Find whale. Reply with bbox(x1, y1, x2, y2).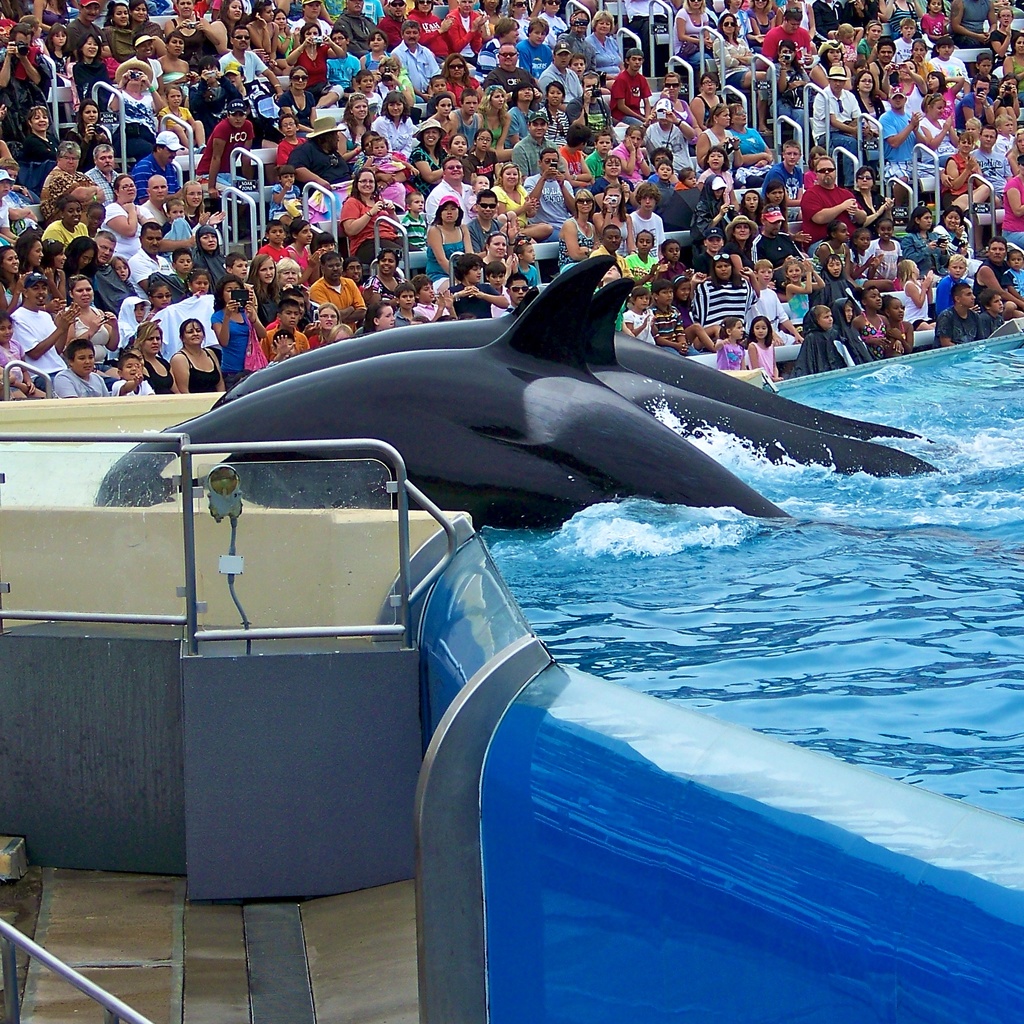
bbox(214, 285, 943, 442).
